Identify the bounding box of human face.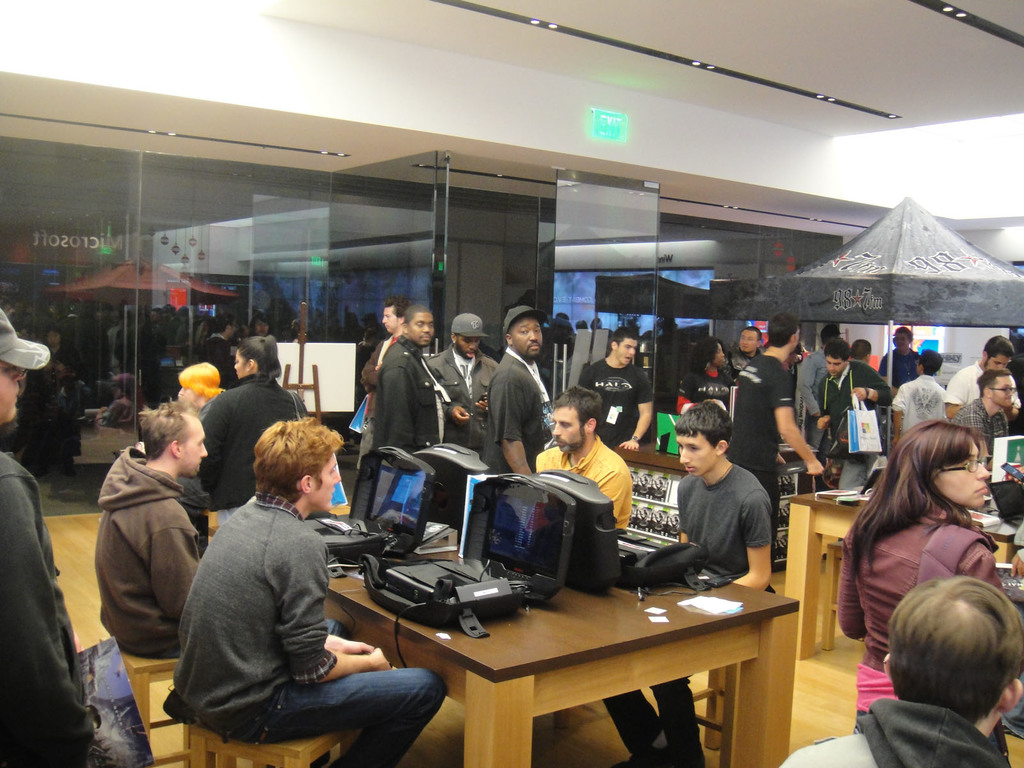
550 402 585 454.
